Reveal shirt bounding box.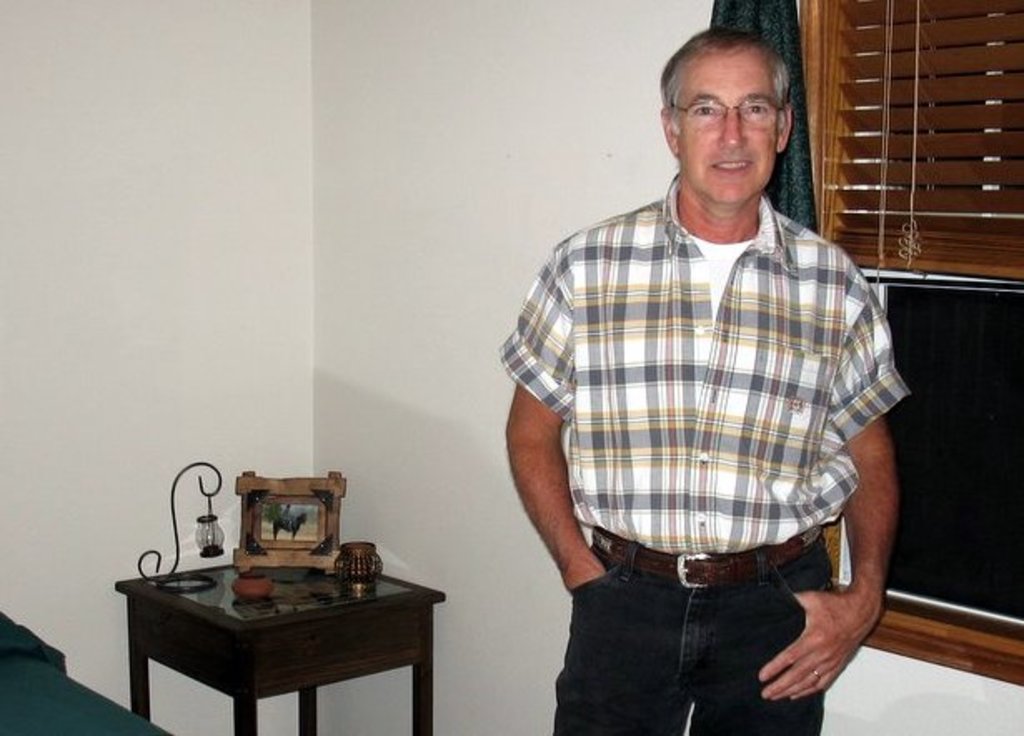
Revealed: <box>500,168,912,556</box>.
